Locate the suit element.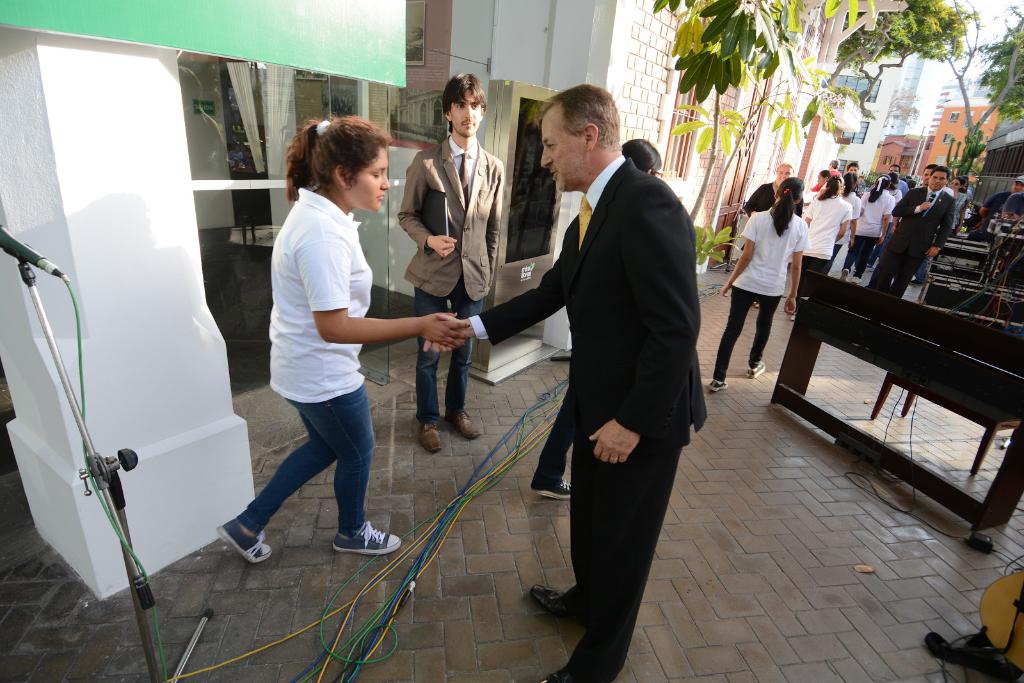
Element bbox: (left=451, top=104, right=703, bottom=626).
